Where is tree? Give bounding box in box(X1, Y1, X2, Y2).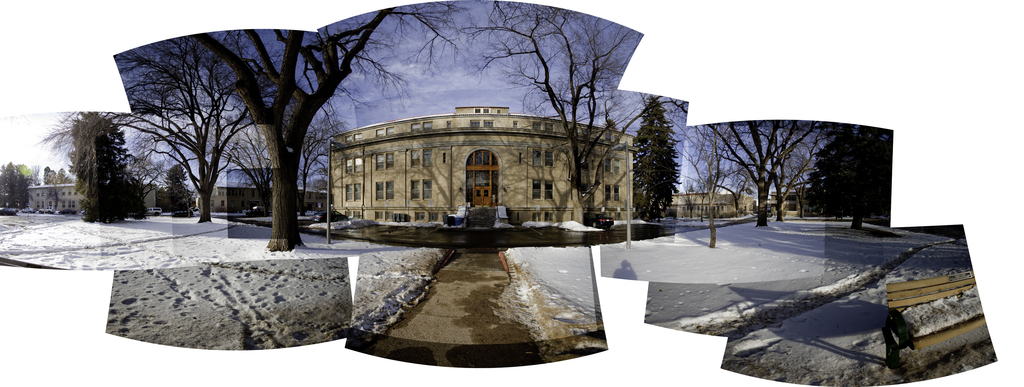
box(669, 99, 744, 242).
